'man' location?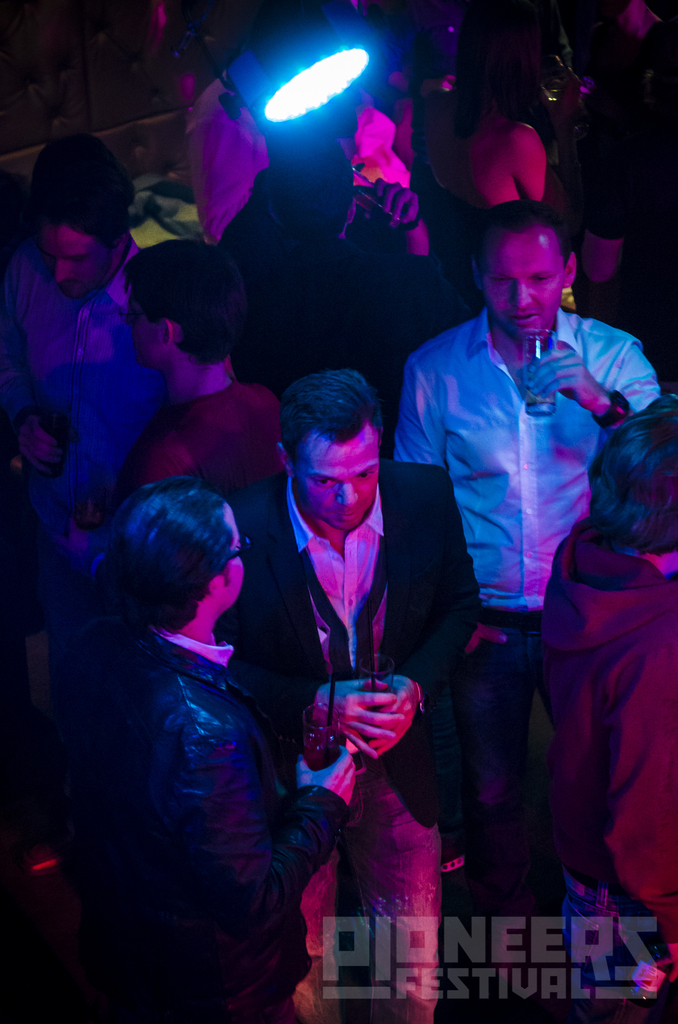
pyautogui.locateOnScreen(79, 244, 296, 516)
